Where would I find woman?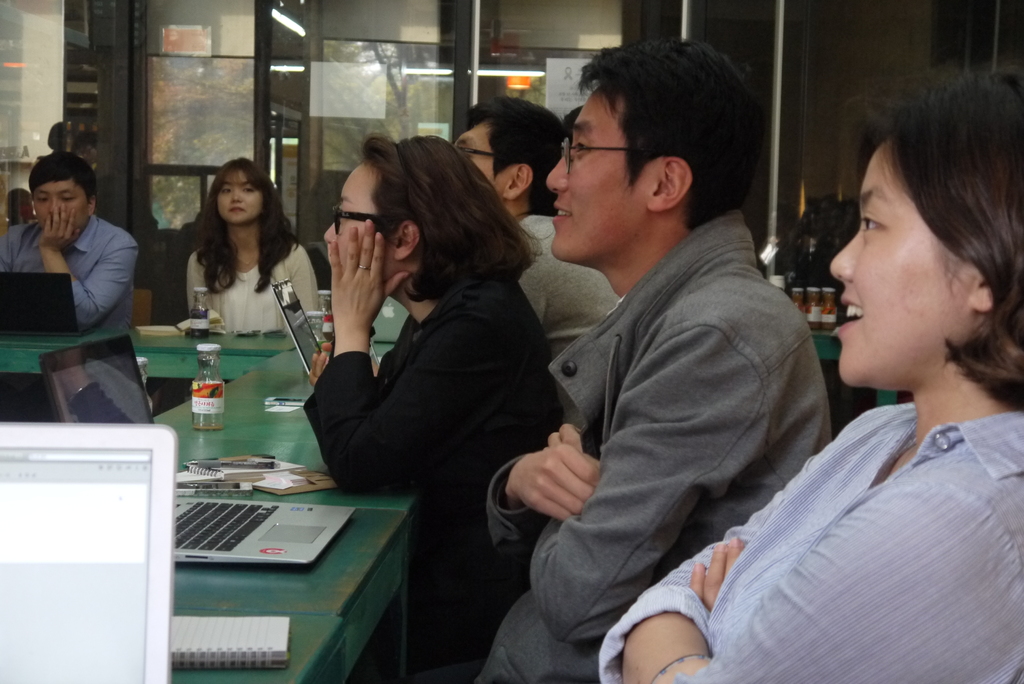
At (185, 158, 320, 331).
